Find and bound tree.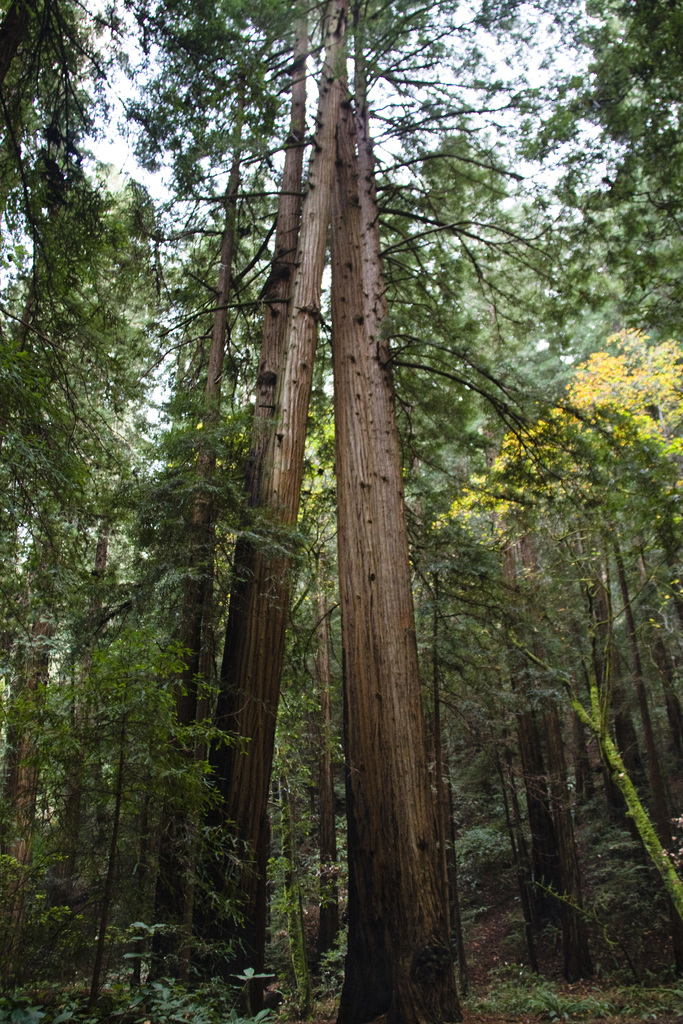
Bound: (left=524, top=313, right=682, bottom=577).
